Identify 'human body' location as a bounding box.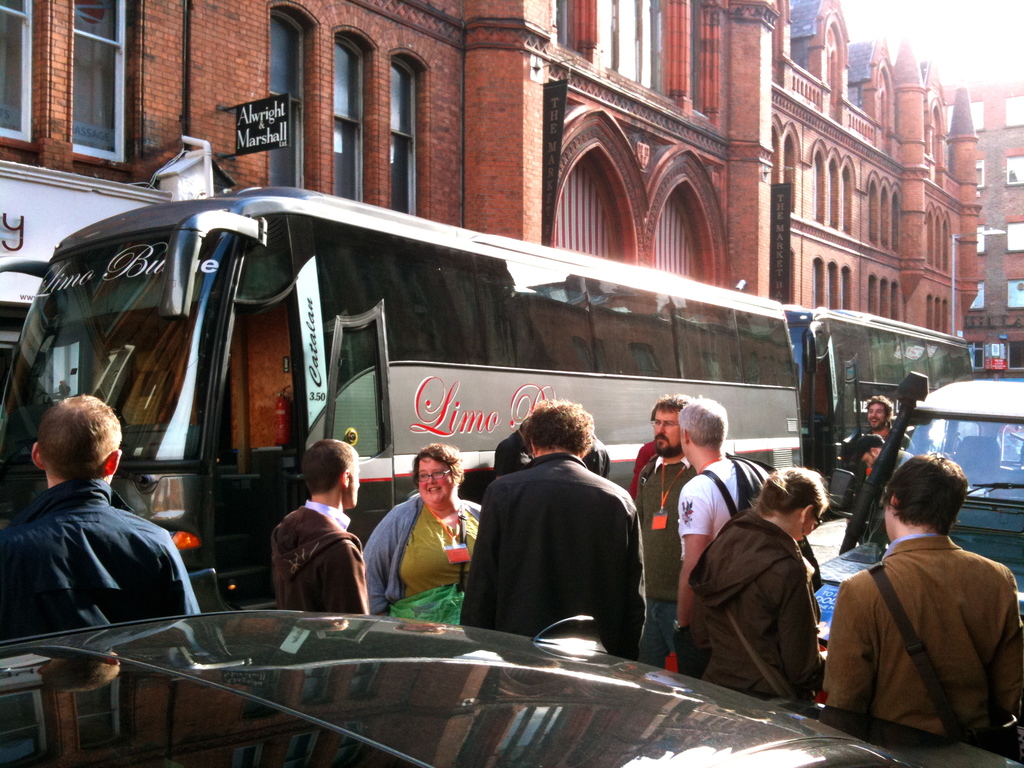
[844, 426, 902, 543].
